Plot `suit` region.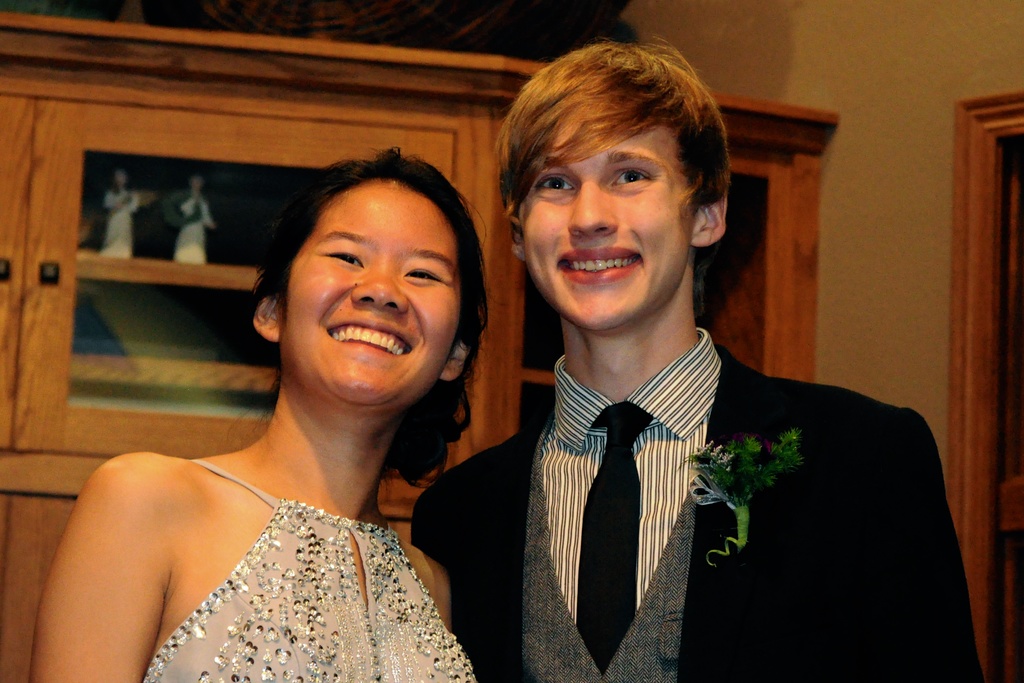
Plotted at 449/265/963/661.
